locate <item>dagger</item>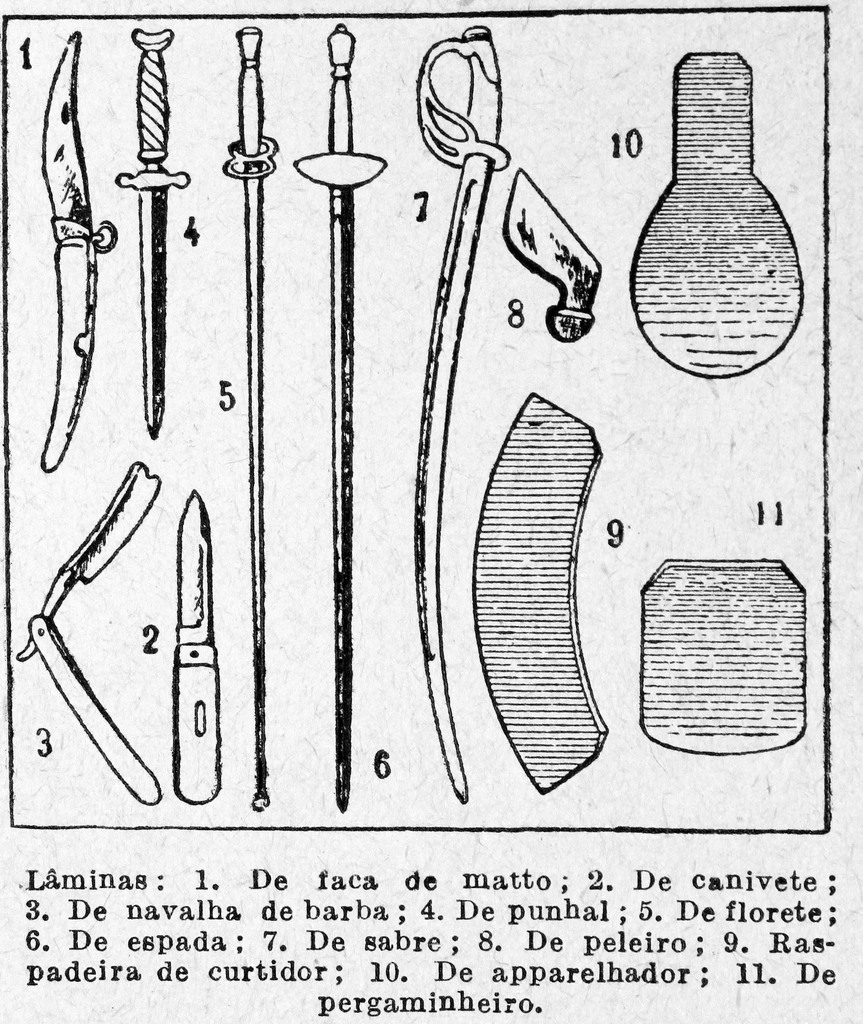
414/20/513/808
